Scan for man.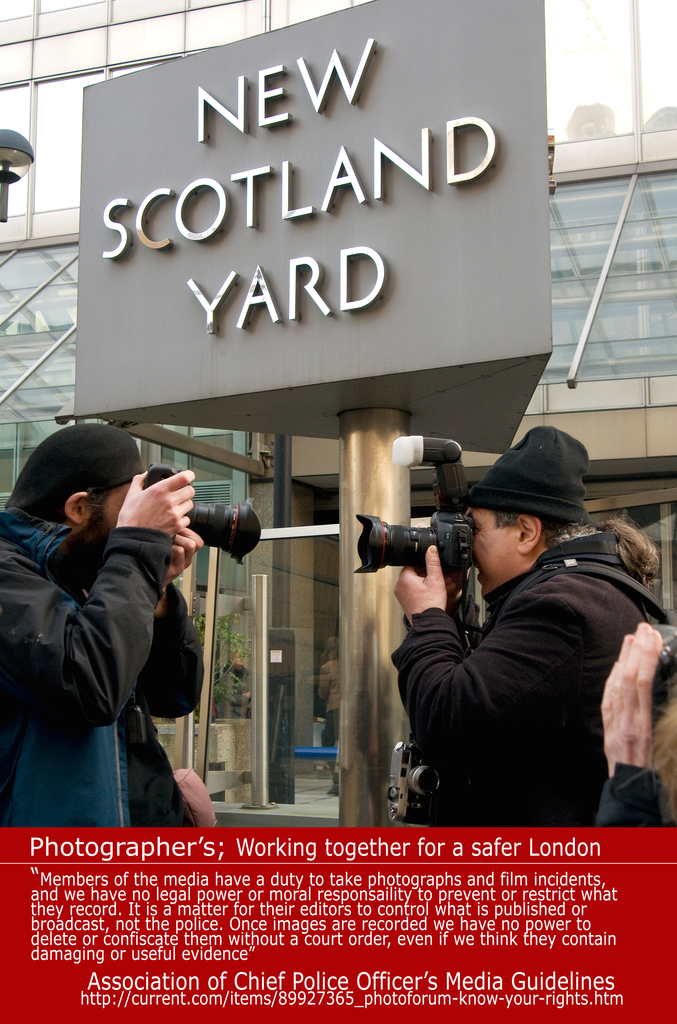
Scan result: crop(4, 392, 232, 859).
